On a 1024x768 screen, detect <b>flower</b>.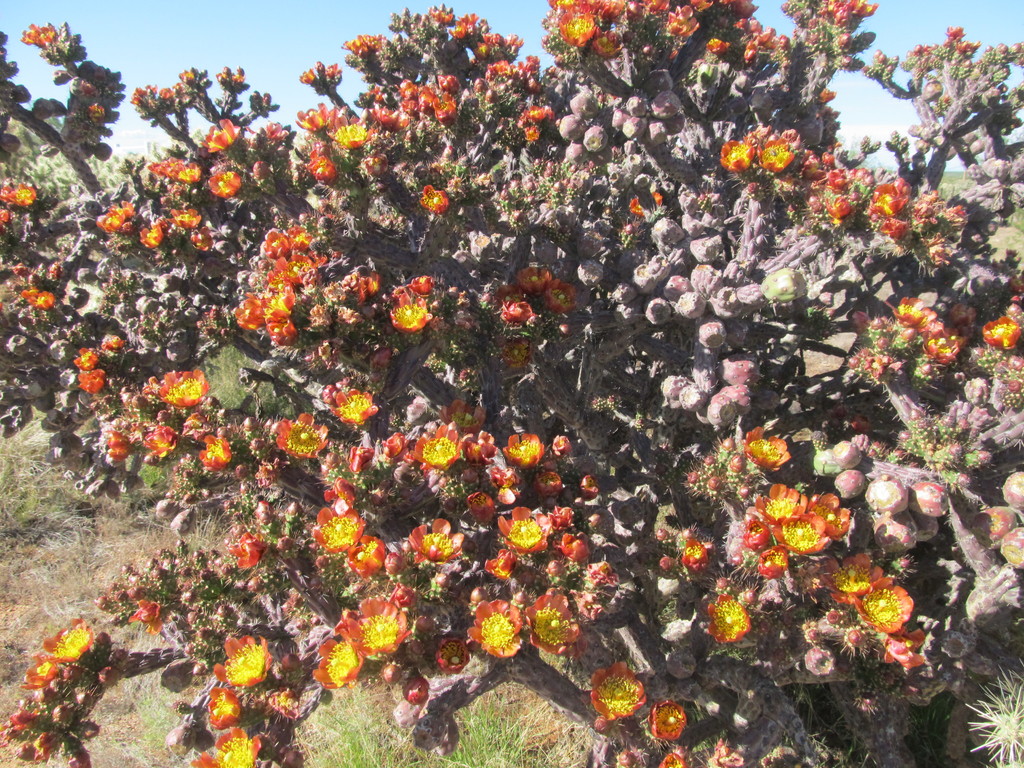
<box>333,119,374,148</box>.
